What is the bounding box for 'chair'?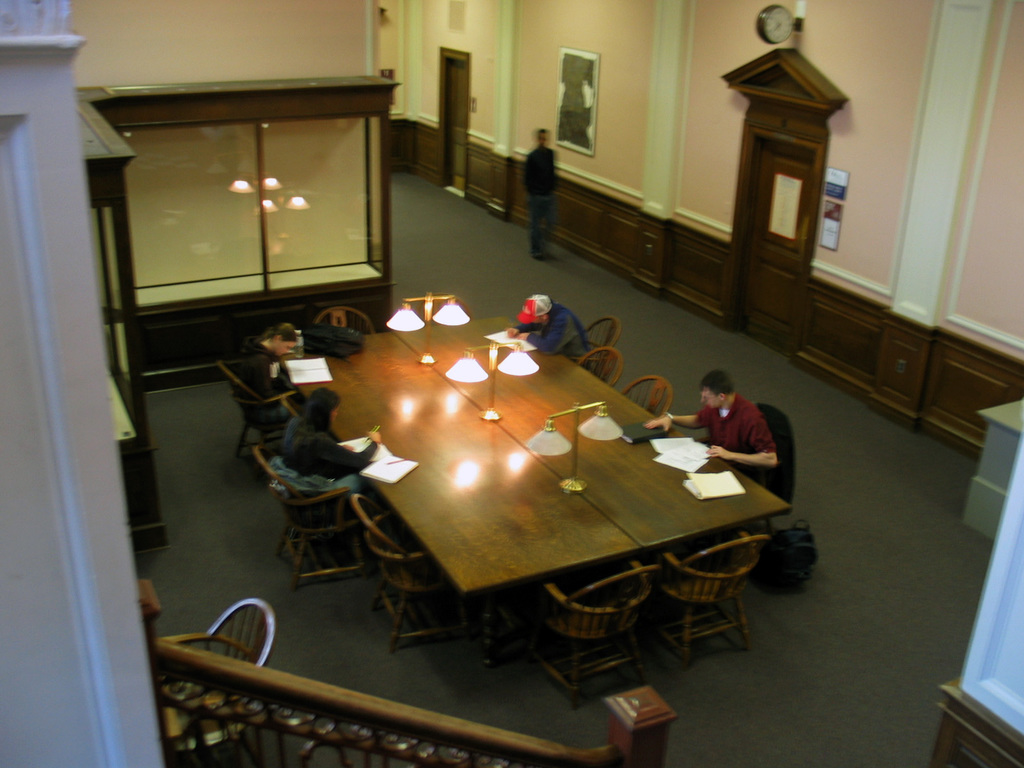
Rect(154, 600, 278, 767).
